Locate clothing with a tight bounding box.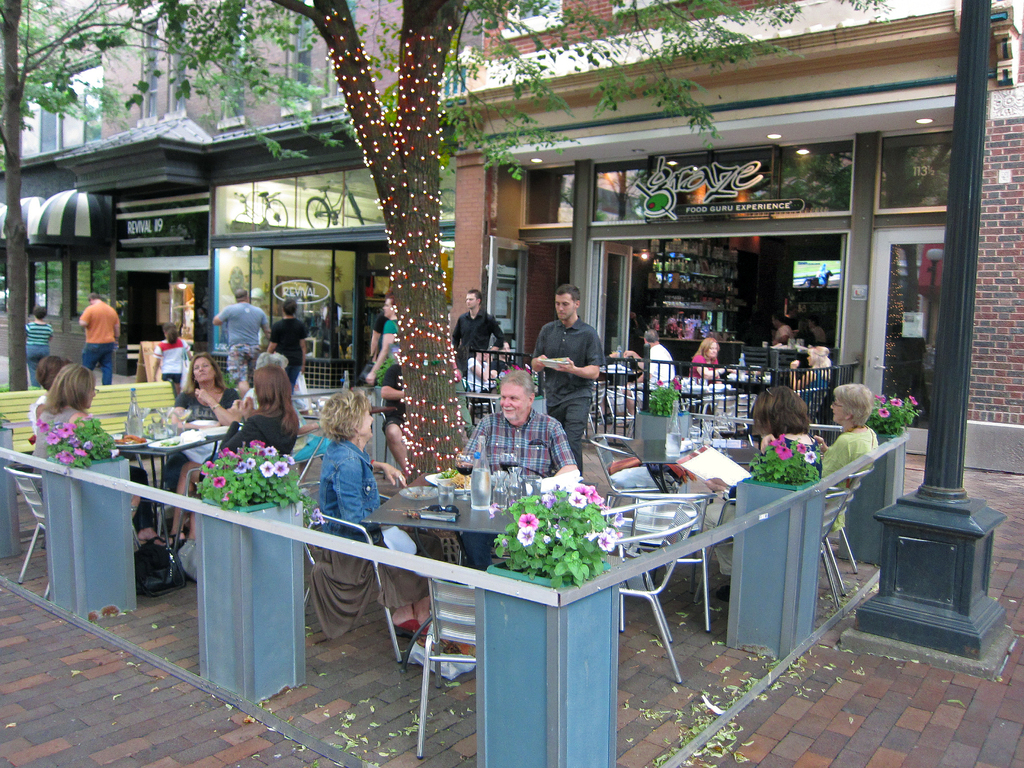
select_region(627, 341, 679, 392).
